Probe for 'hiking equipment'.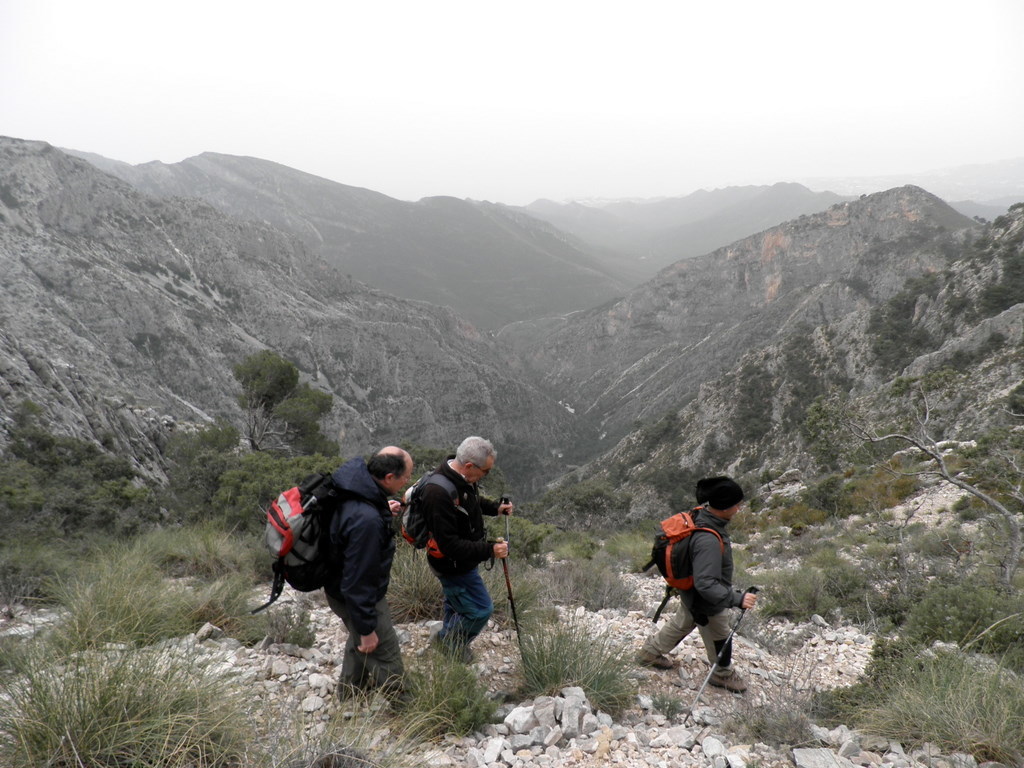
Probe result: <region>682, 586, 758, 727</region>.
